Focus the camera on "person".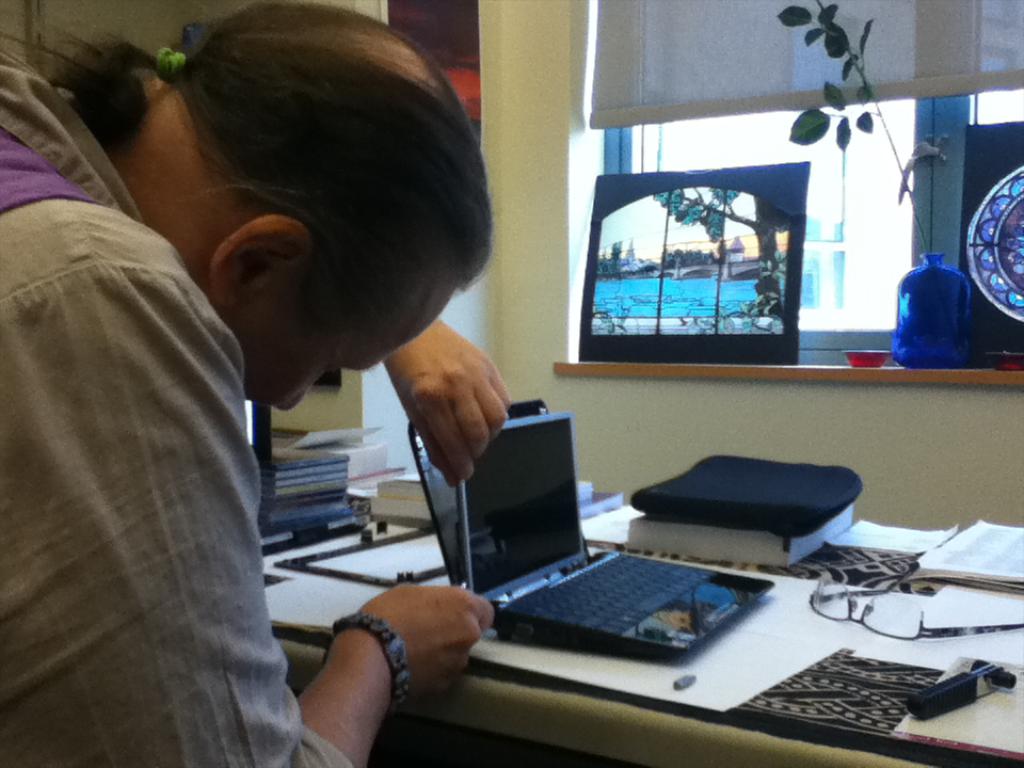
Focus region: x1=0 y1=0 x2=514 y2=767.
